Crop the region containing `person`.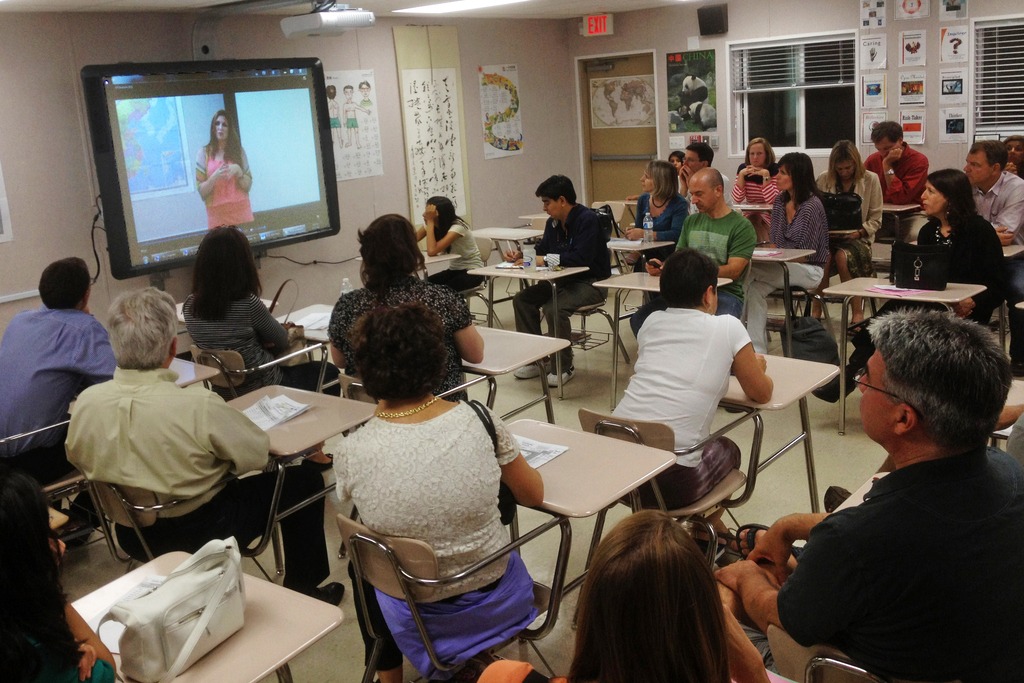
Crop region: [512,174,613,391].
